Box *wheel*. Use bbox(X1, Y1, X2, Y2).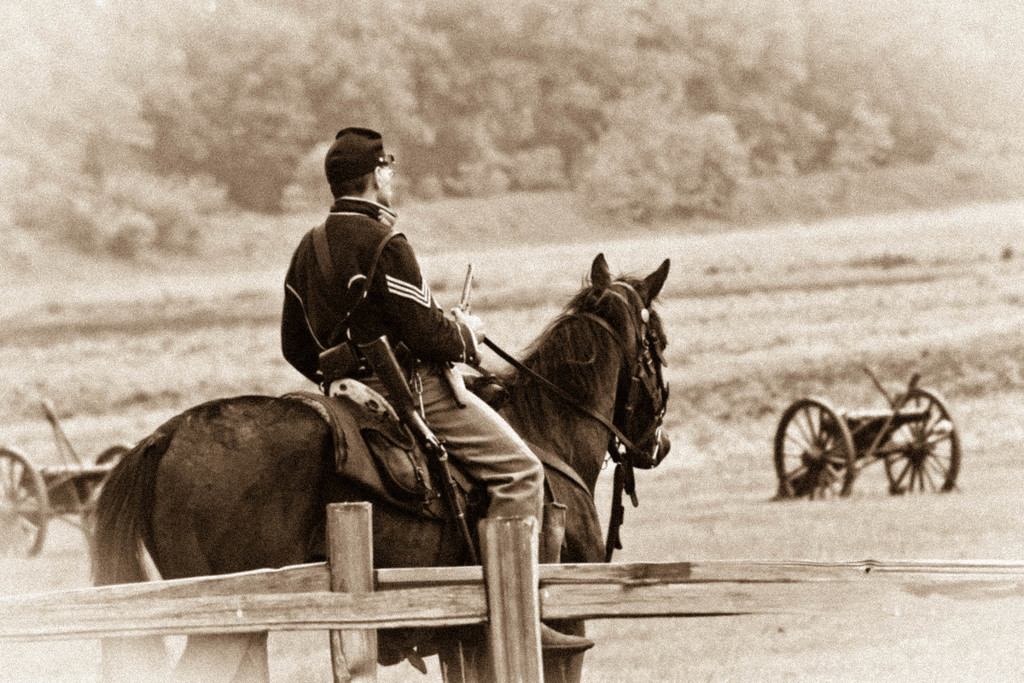
bbox(0, 441, 47, 554).
